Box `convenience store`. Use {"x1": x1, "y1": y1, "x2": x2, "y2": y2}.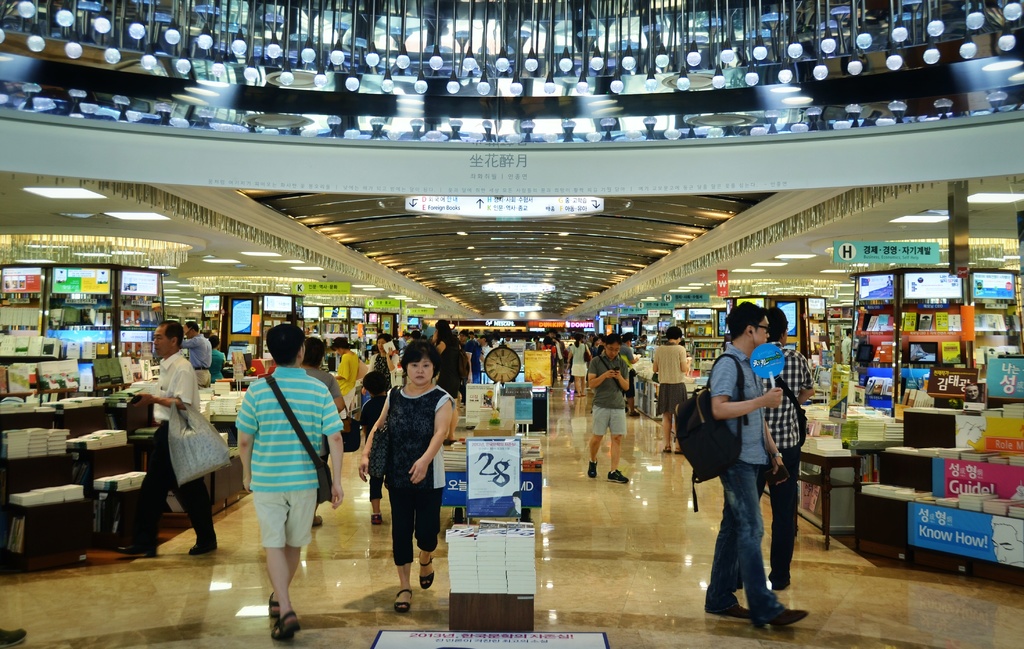
{"x1": 0, "y1": 47, "x2": 1023, "y2": 620}.
